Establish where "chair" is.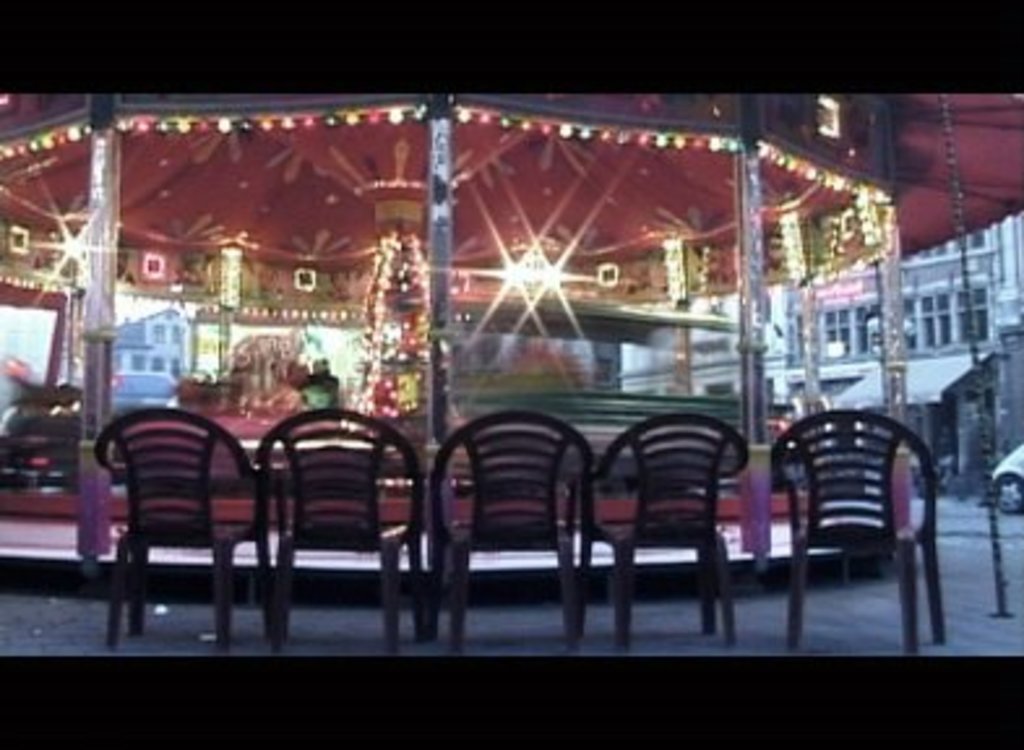
Established at (x1=76, y1=383, x2=261, y2=586).
